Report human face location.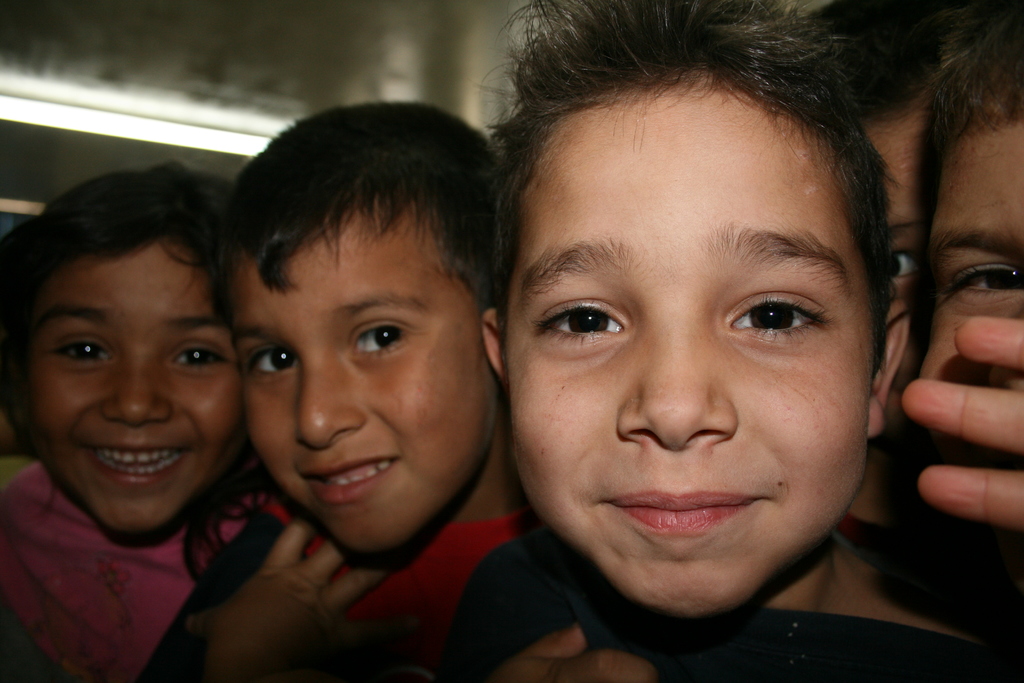
Report: [left=924, top=131, right=1023, bottom=386].
